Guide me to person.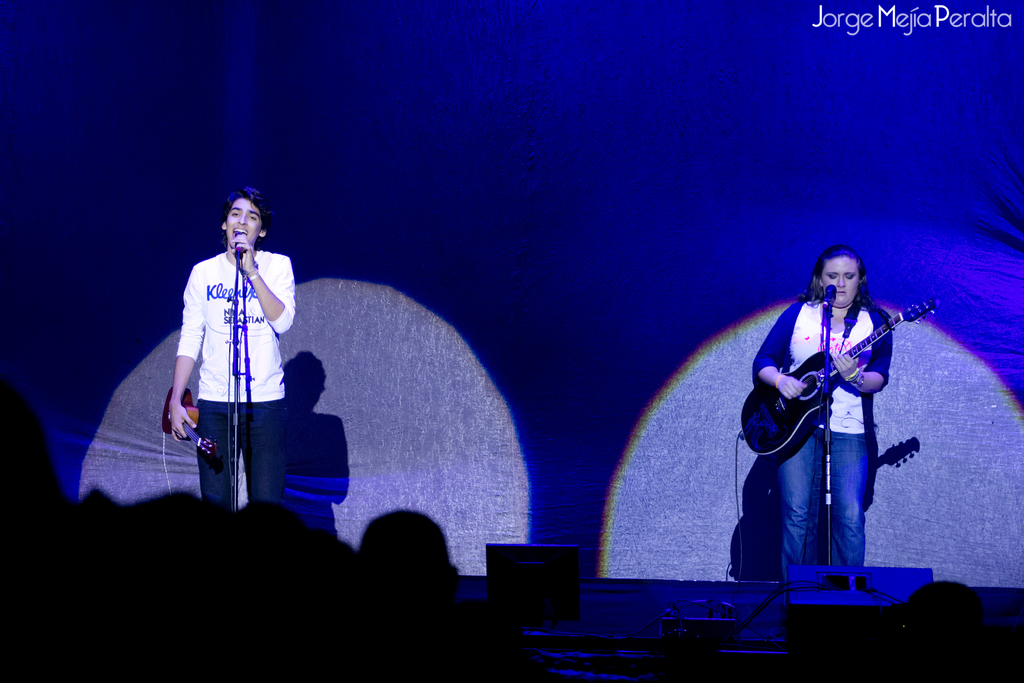
Guidance: [x1=902, y1=581, x2=990, y2=682].
